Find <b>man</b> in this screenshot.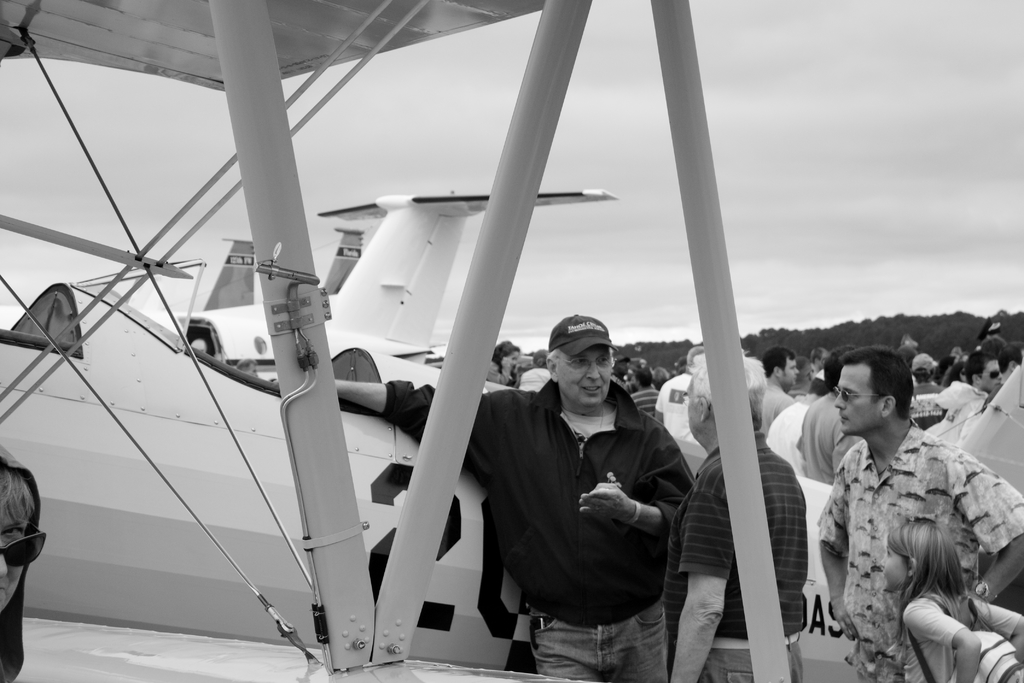
The bounding box for <b>man</b> is 822 346 1023 682.
